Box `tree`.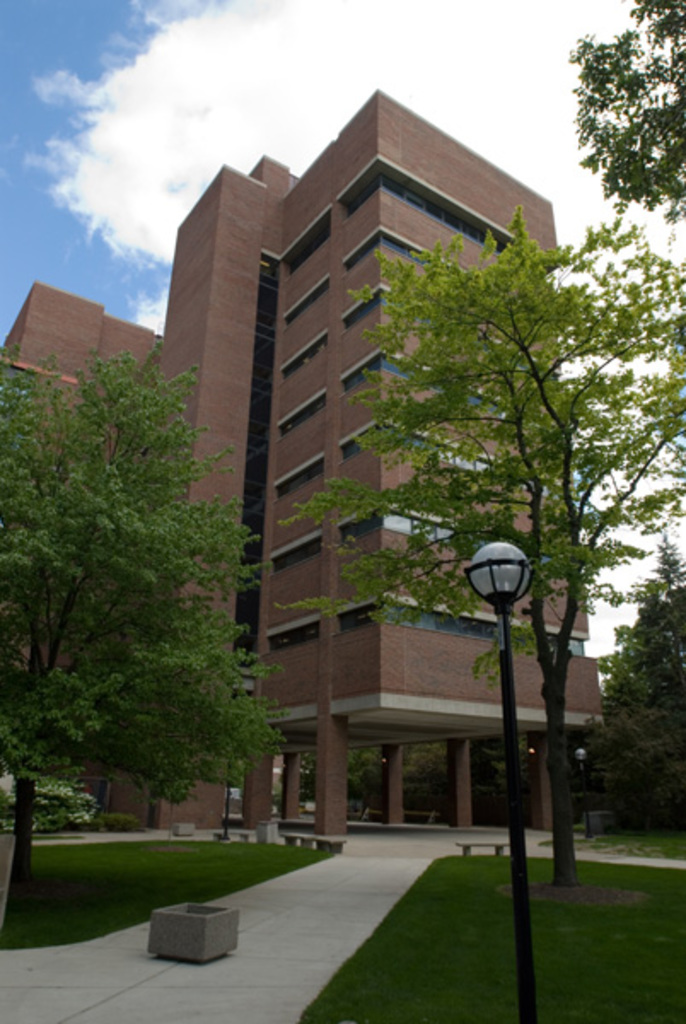
[x1=570, y1=0, x2=684, y2=207].
